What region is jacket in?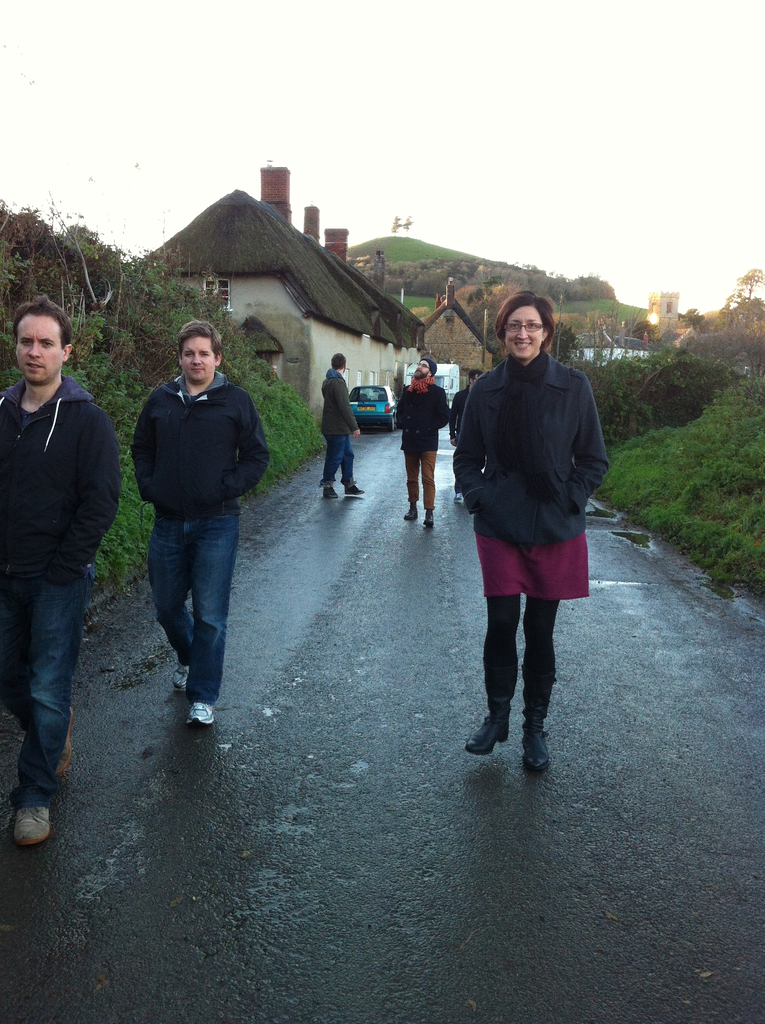
select_region(0, 375, 119, 593).
